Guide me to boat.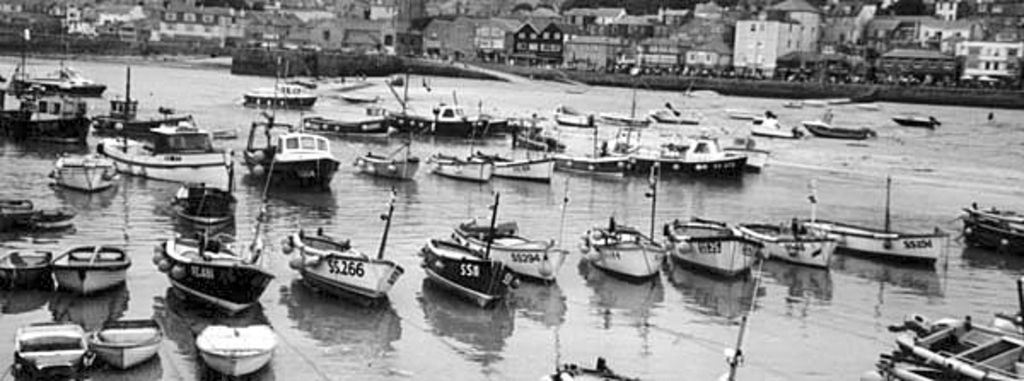
Guidance: x1=225 y1=108 x2=343 y2=191.
